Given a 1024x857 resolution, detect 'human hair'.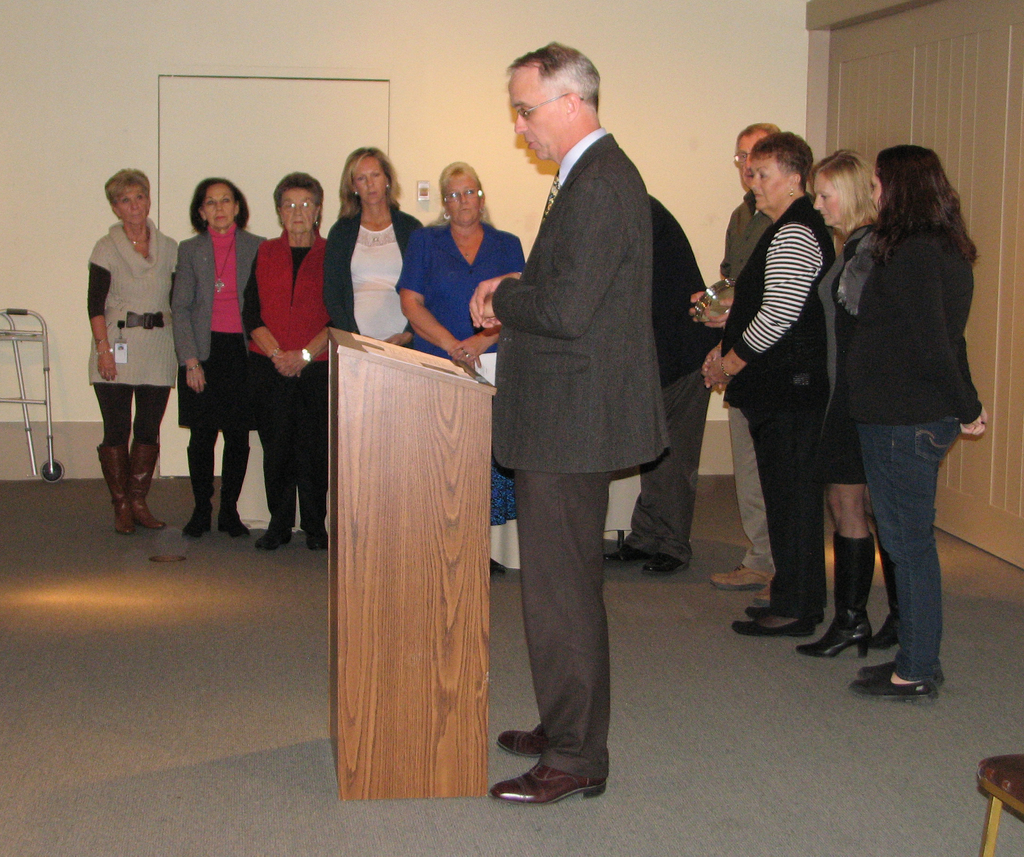
region(735, 119, 781, 142).
